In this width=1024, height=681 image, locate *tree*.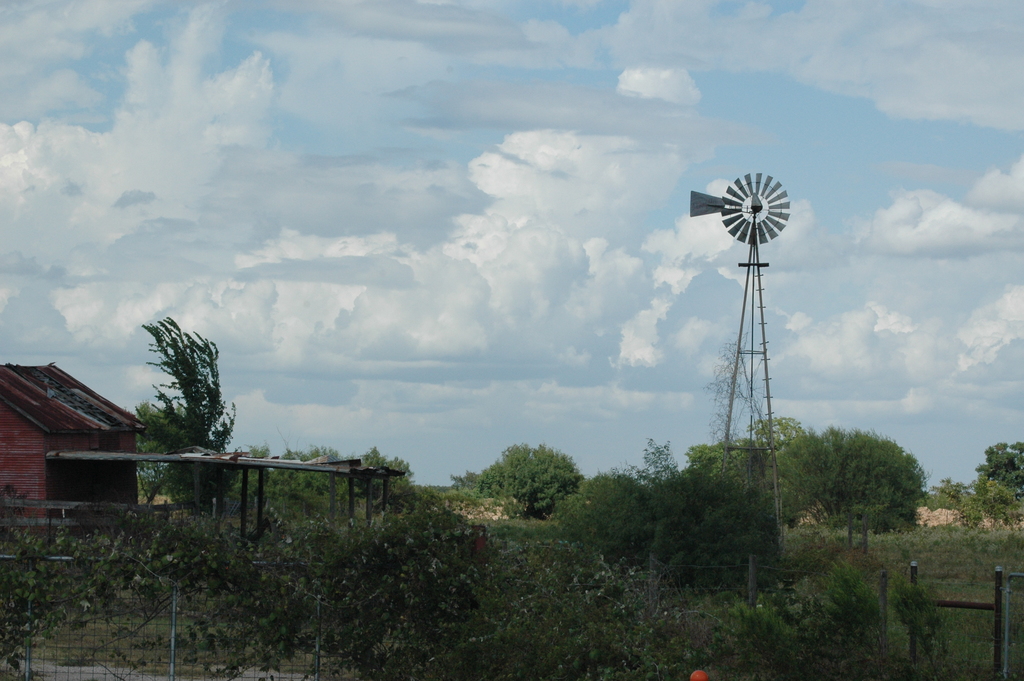
Bounding box: [132,403,188,492].
